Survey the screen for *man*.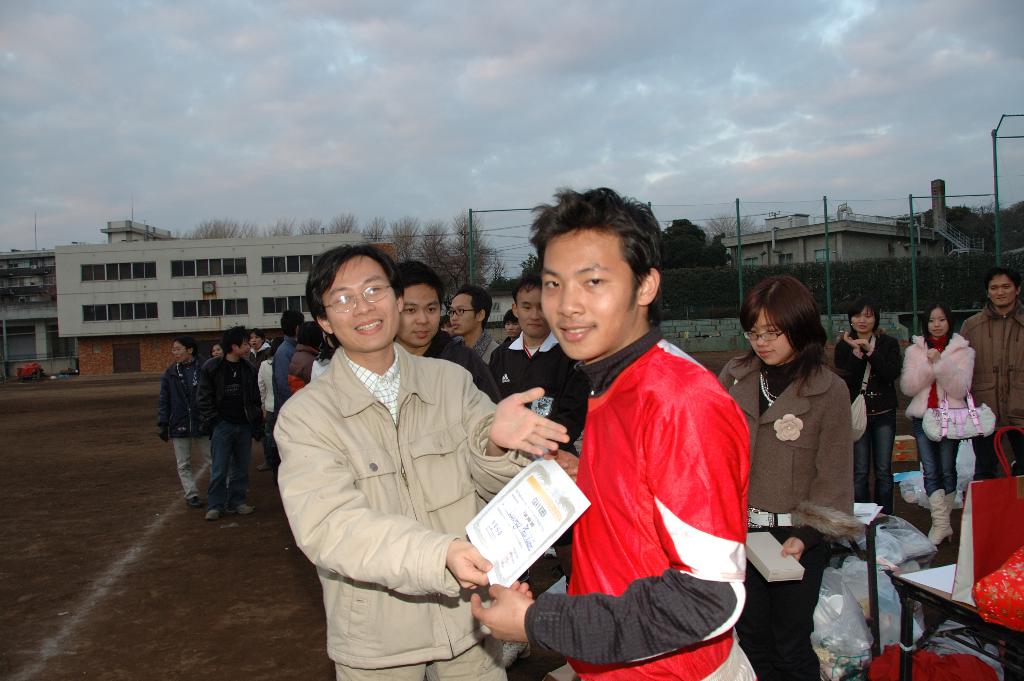
Survey found: 468 185 756 680.
